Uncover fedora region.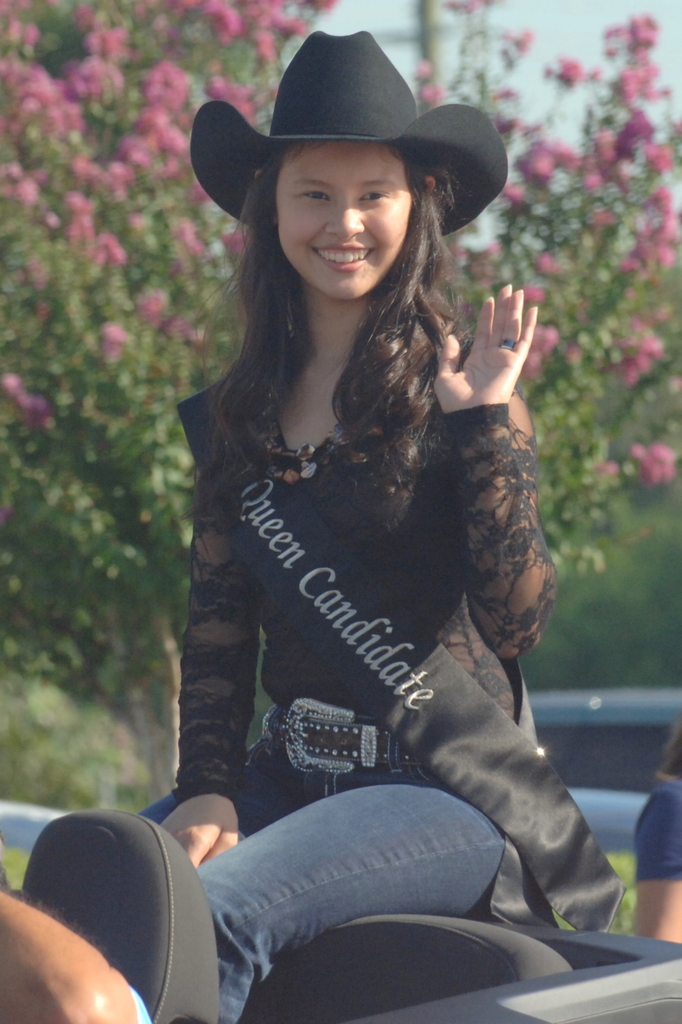
Uncovered: rect(191, 29, 512, 236).
